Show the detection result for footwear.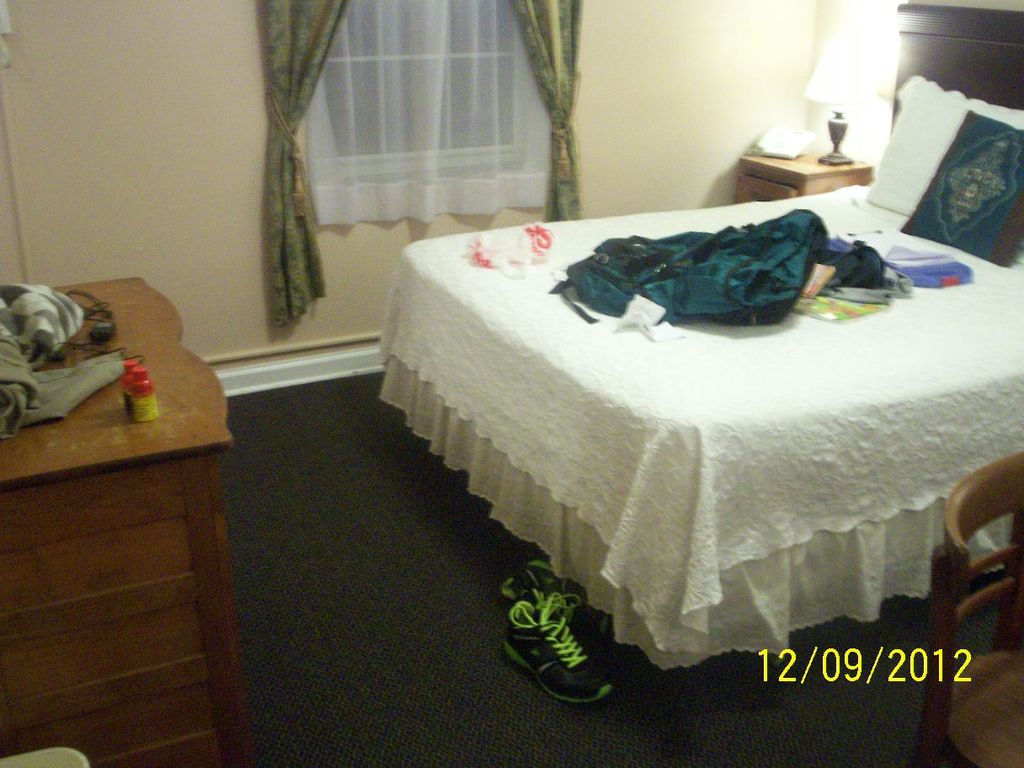
region(505, 593, 610, 709).
